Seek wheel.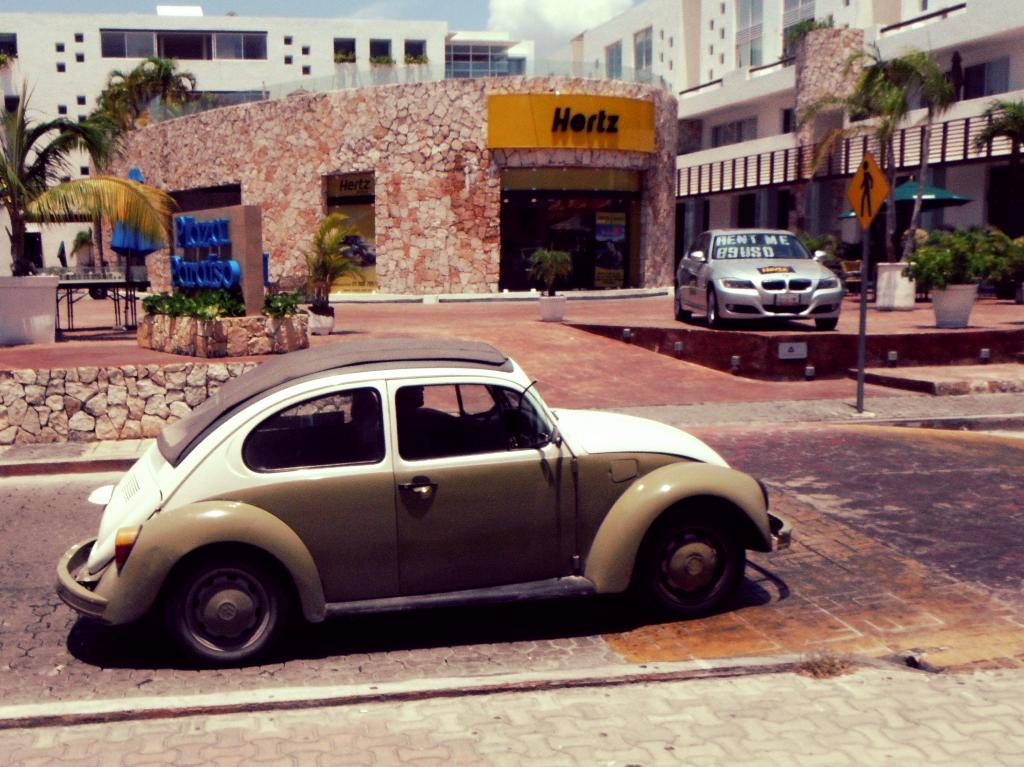
[707,287,727,327].
